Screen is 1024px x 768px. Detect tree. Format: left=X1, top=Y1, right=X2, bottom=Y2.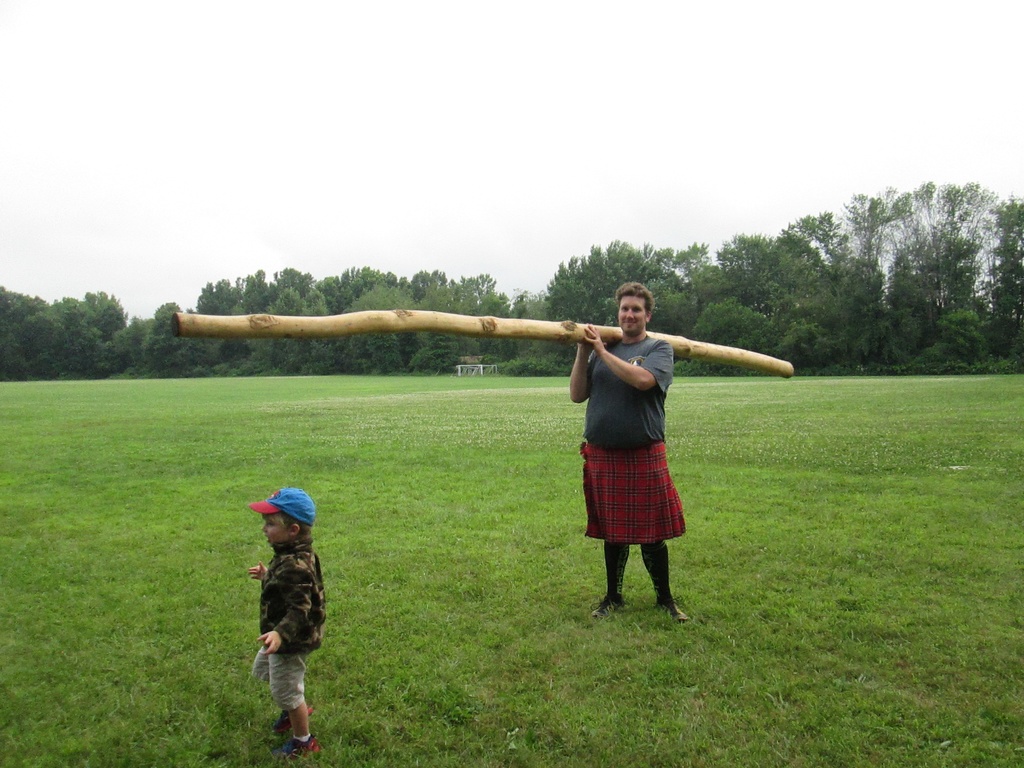
left=131, top=301, right=206, bottom=379.
